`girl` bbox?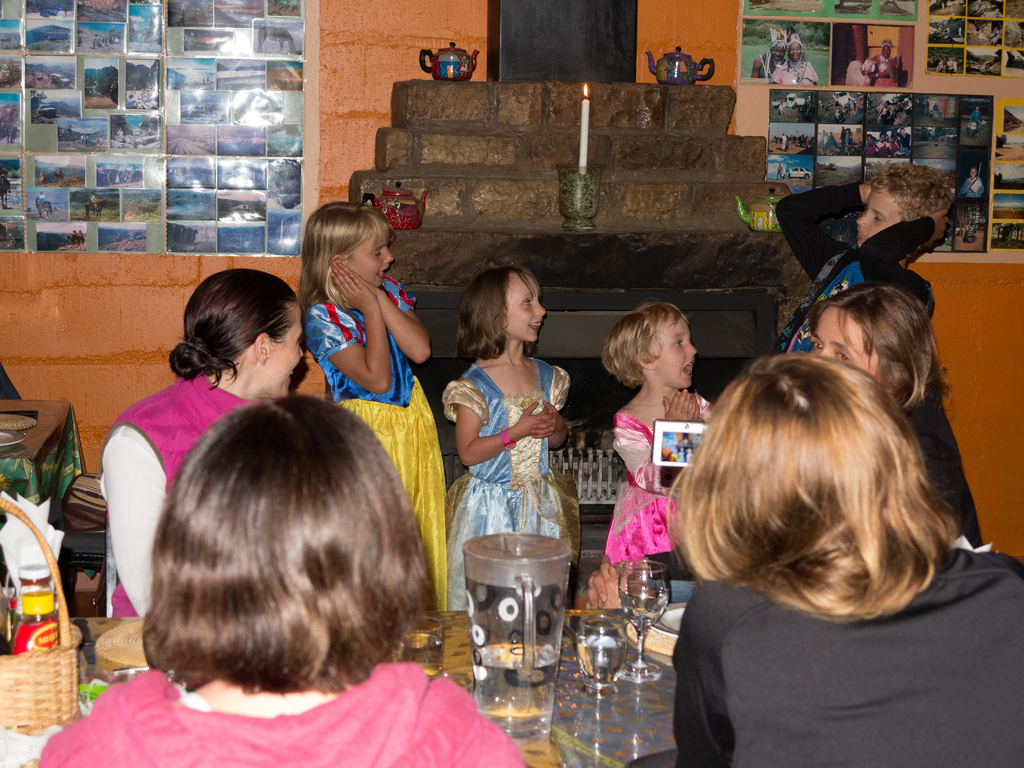
left=632, top=353, right=1023, bottom=767
